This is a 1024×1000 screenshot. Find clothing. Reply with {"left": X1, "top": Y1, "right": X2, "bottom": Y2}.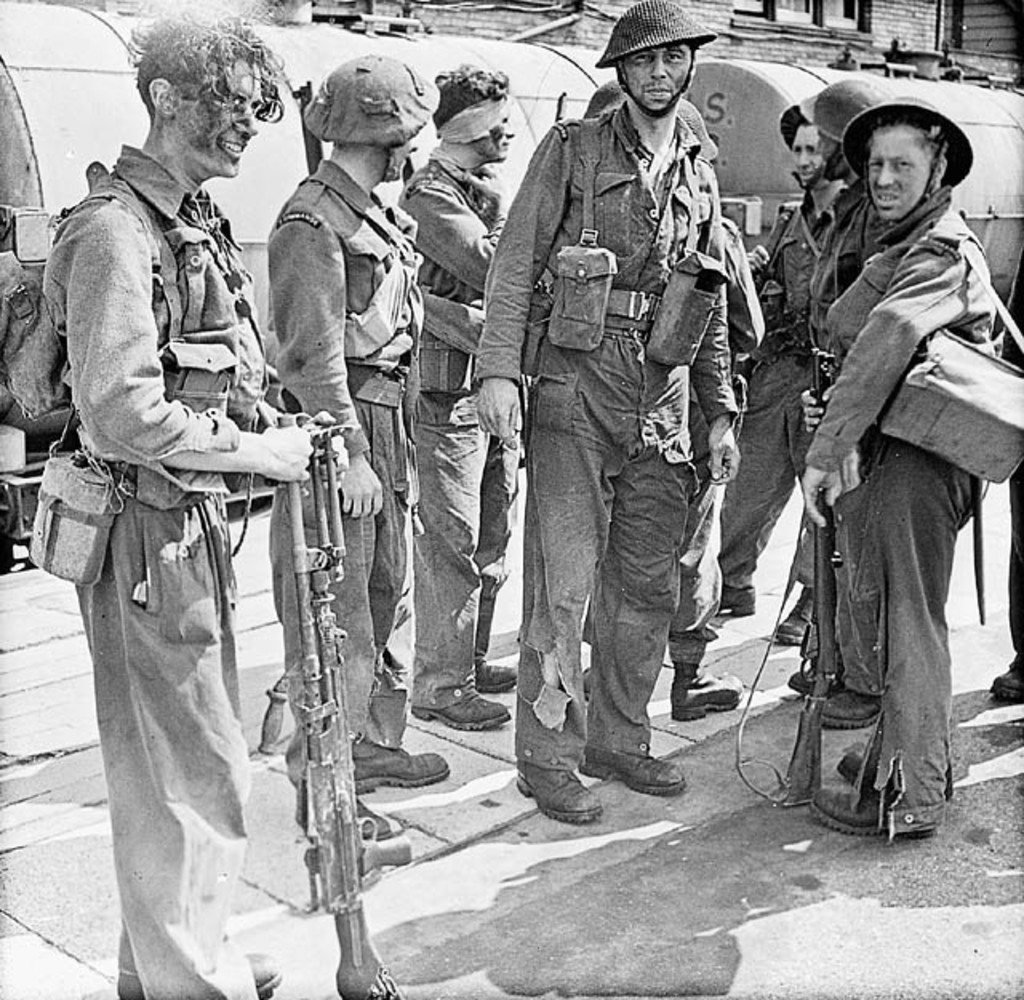
{"left": 272, "top": 168, "right": 414, "bottom": 803}.
